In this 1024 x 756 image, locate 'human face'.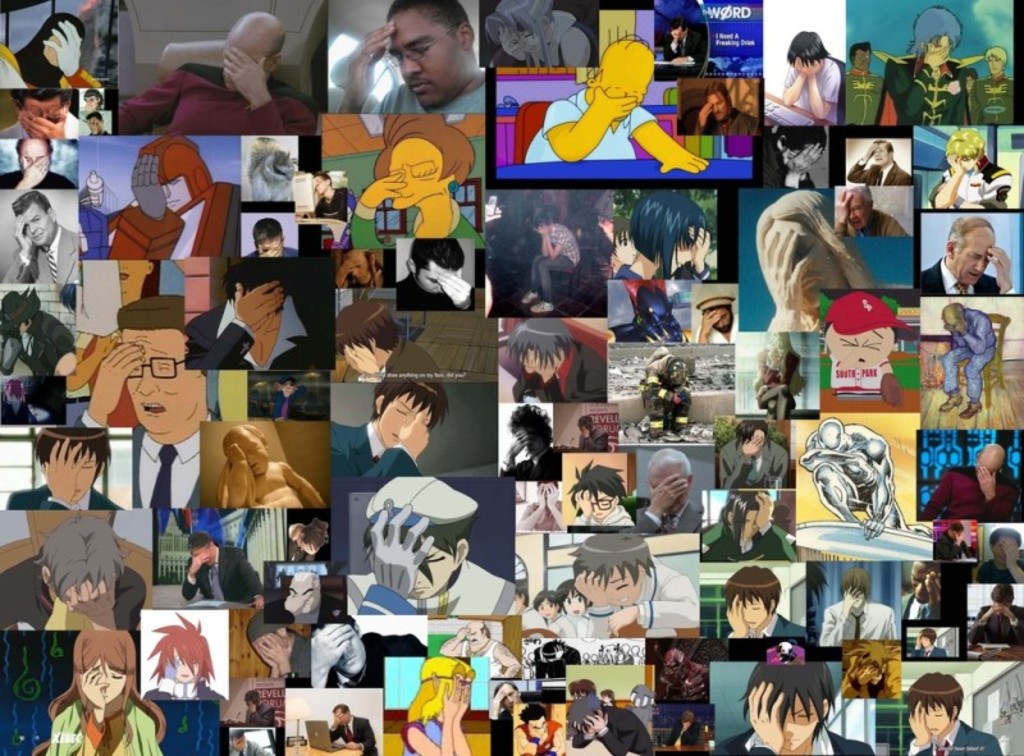
Bounding box: locate(225, 35, 266, 90).
